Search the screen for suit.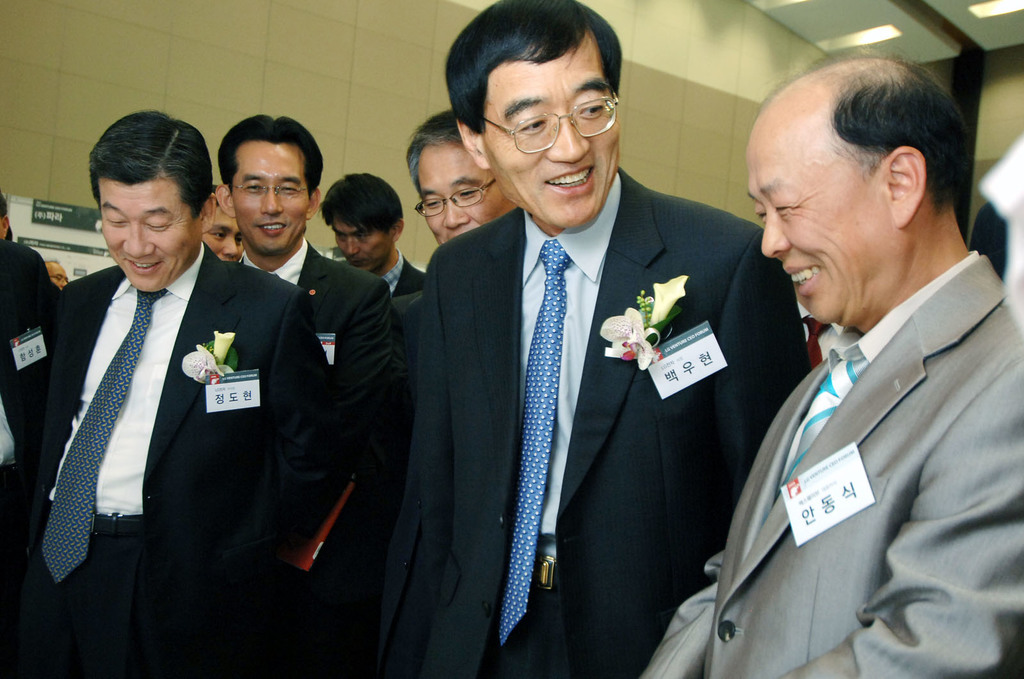
Found at pyautogui.locateOnScreen(669, 178, 1023, 674).
